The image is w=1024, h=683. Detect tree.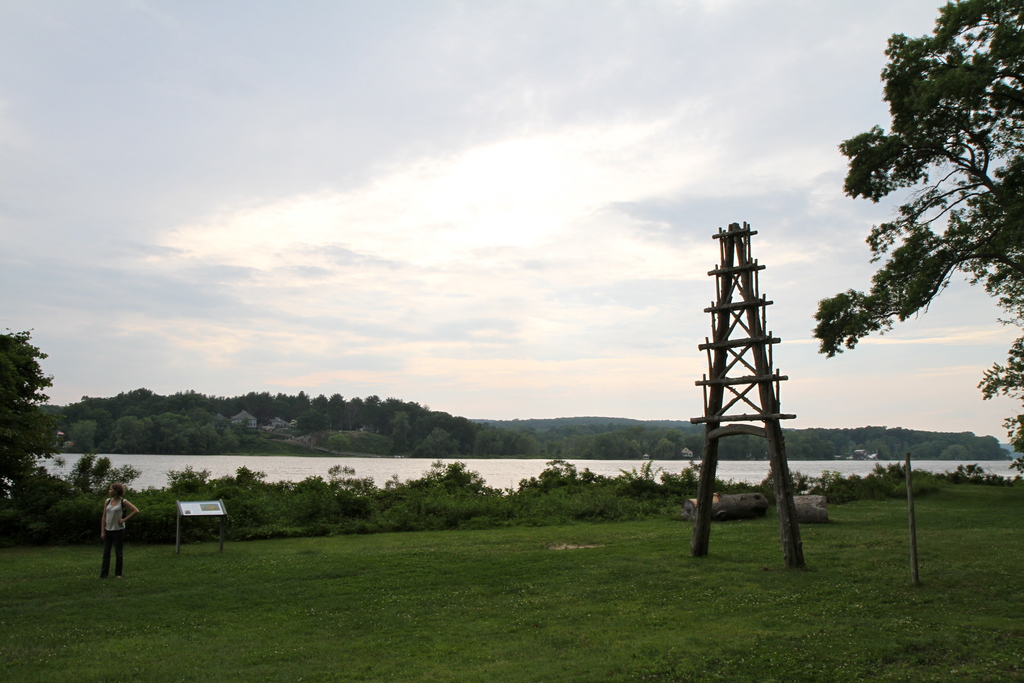
Detection: l=0, t=315, r=65, b=482.
